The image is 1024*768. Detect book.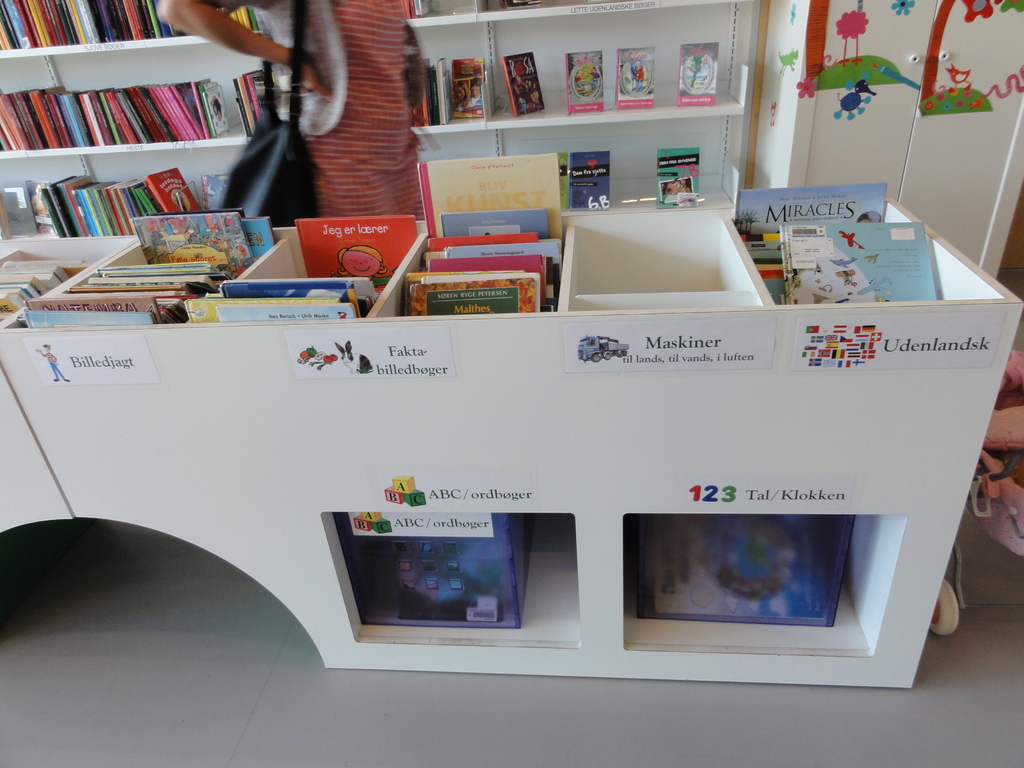
Detection: box(294, 214, 416, 283).
